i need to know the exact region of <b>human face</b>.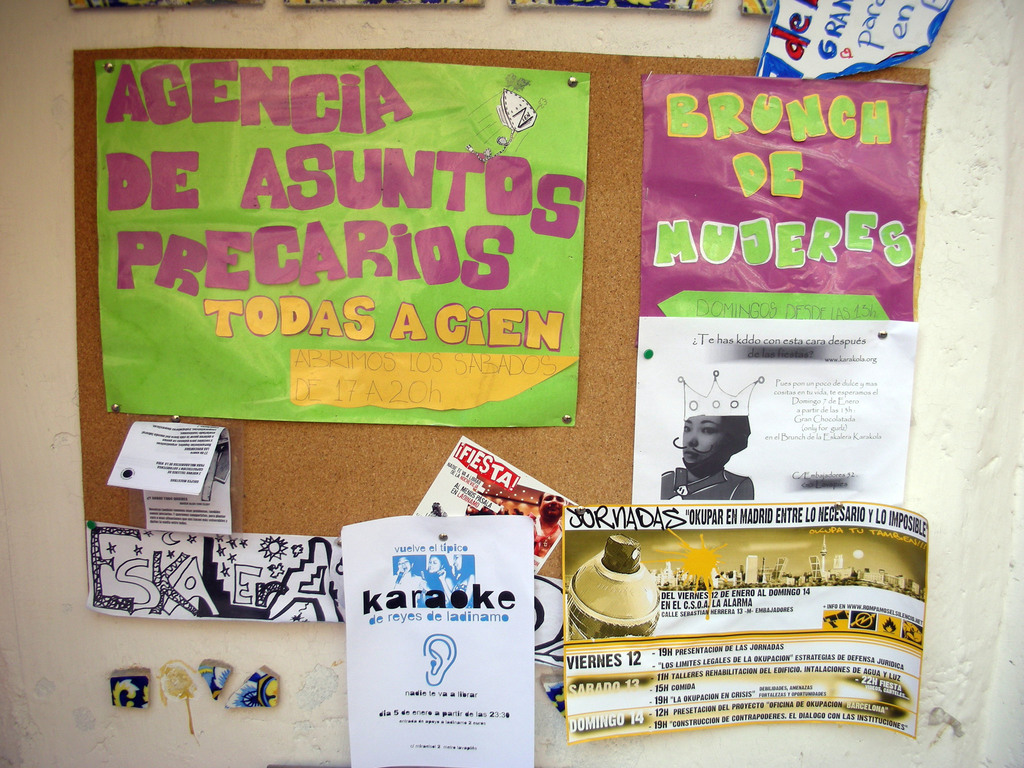
Region: rect(685, 419, 731, 468).
